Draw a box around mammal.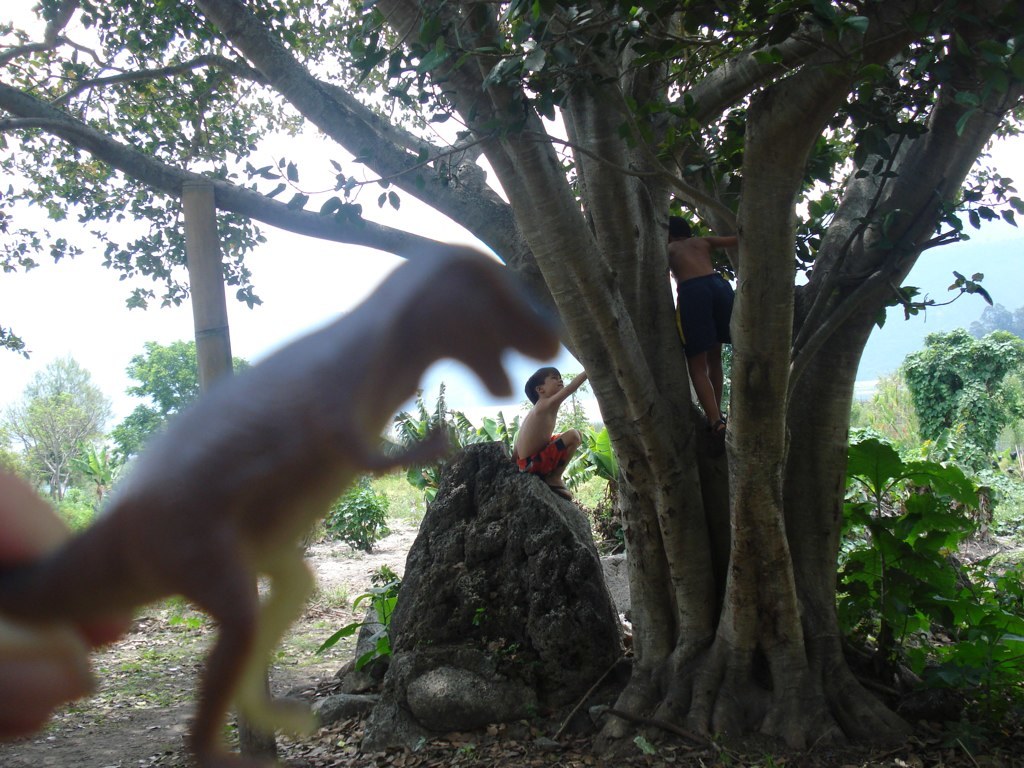
<box>663,213,736,438</box>.
